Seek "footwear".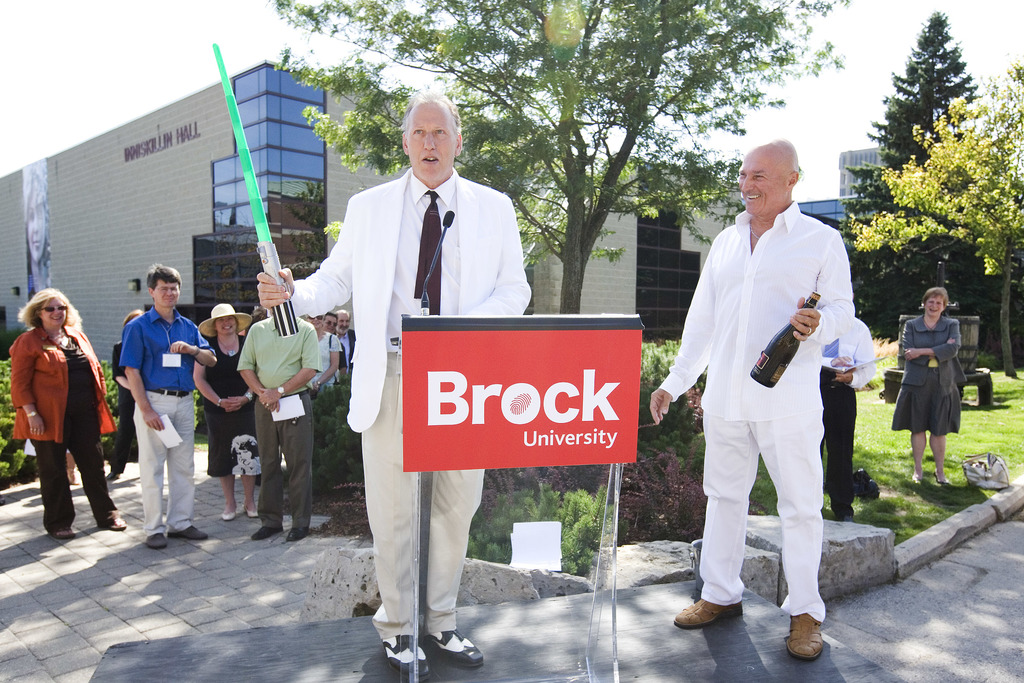
region(216, 511, 236, 523).
